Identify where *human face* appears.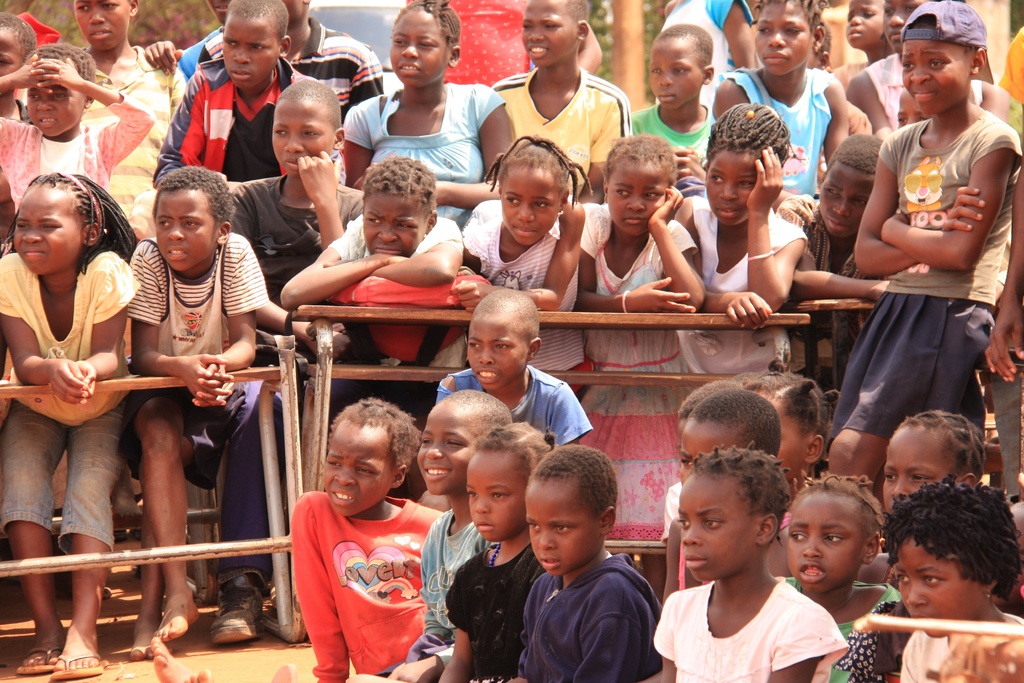
Appears at box(468, 458, 525, 545).
